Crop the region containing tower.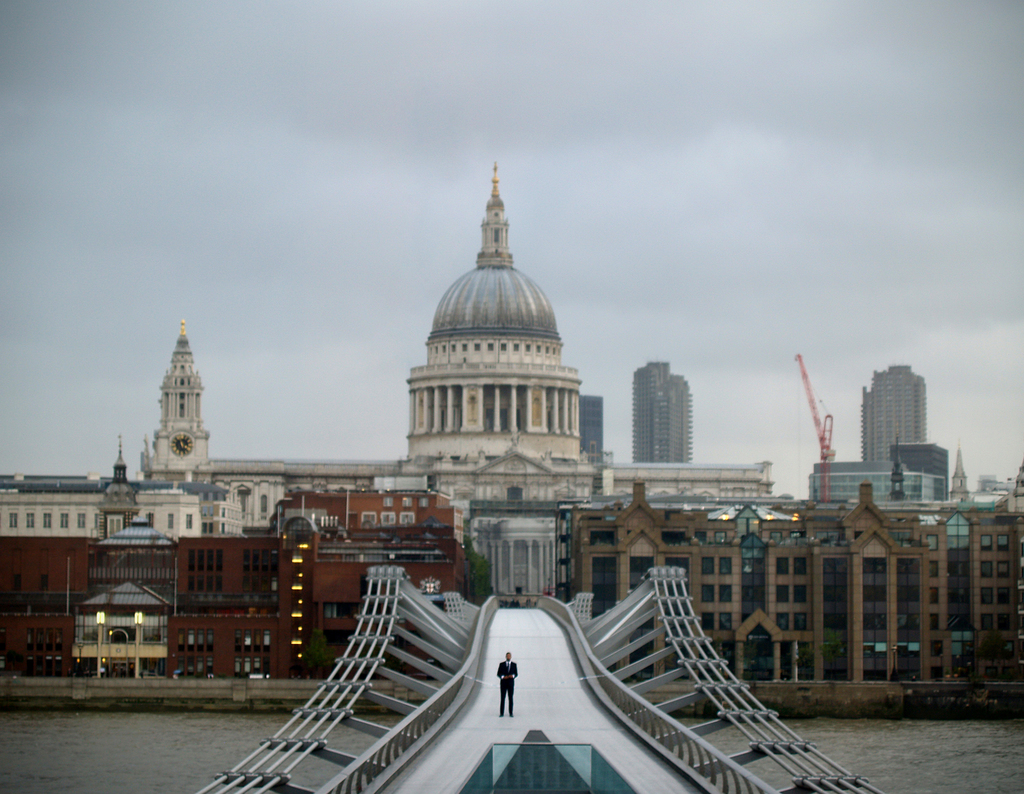
Crop region: 629, 350, 694, 470.
